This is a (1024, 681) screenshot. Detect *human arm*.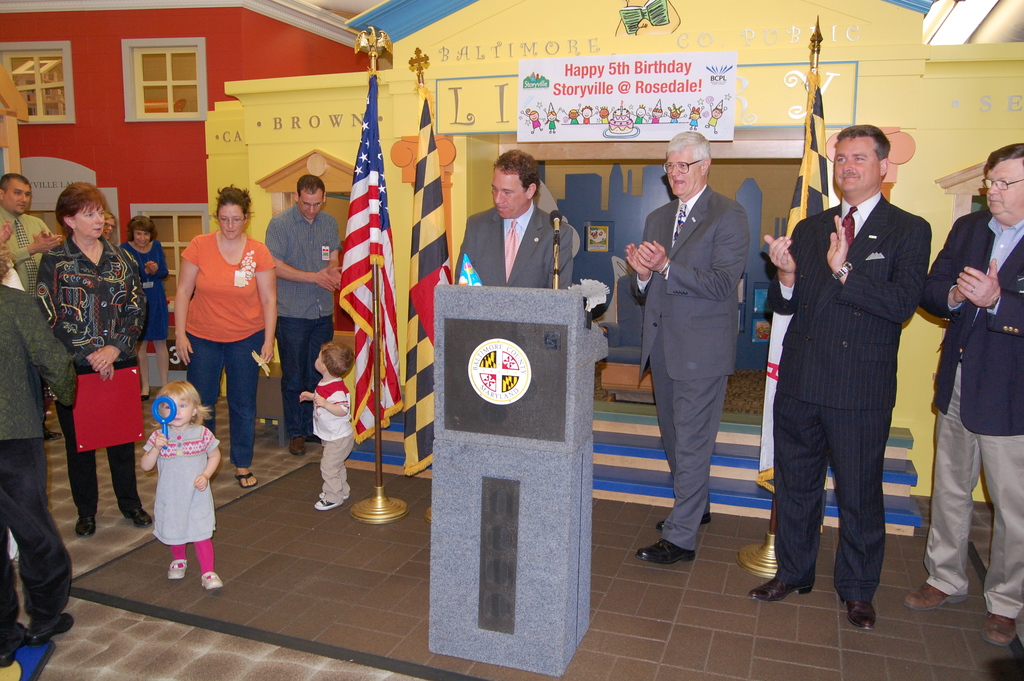
bbox=(47, 224, 68, 256).
